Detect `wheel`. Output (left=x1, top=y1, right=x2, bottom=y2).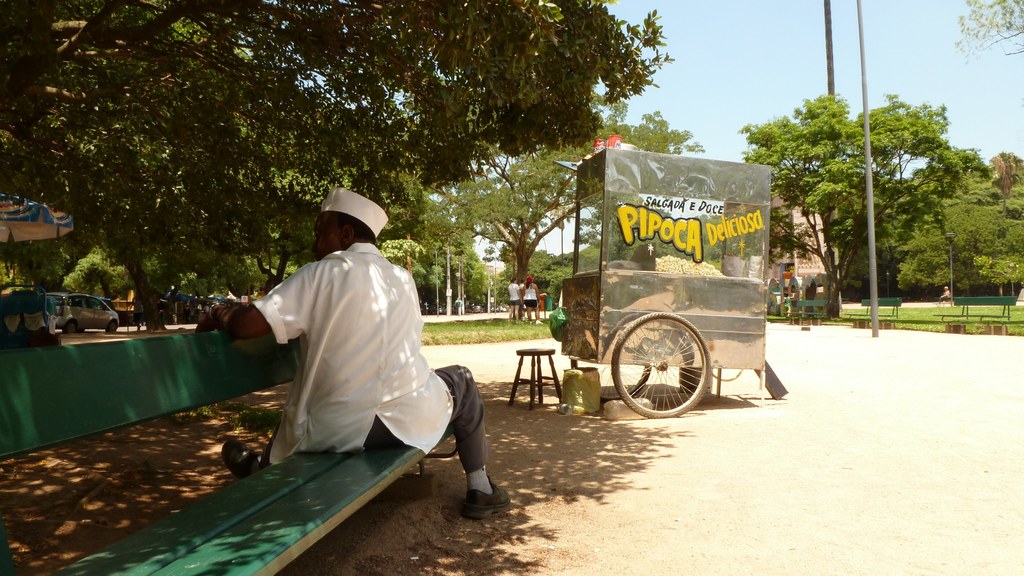
(left=610, top=307, right=719, bottom=423).
